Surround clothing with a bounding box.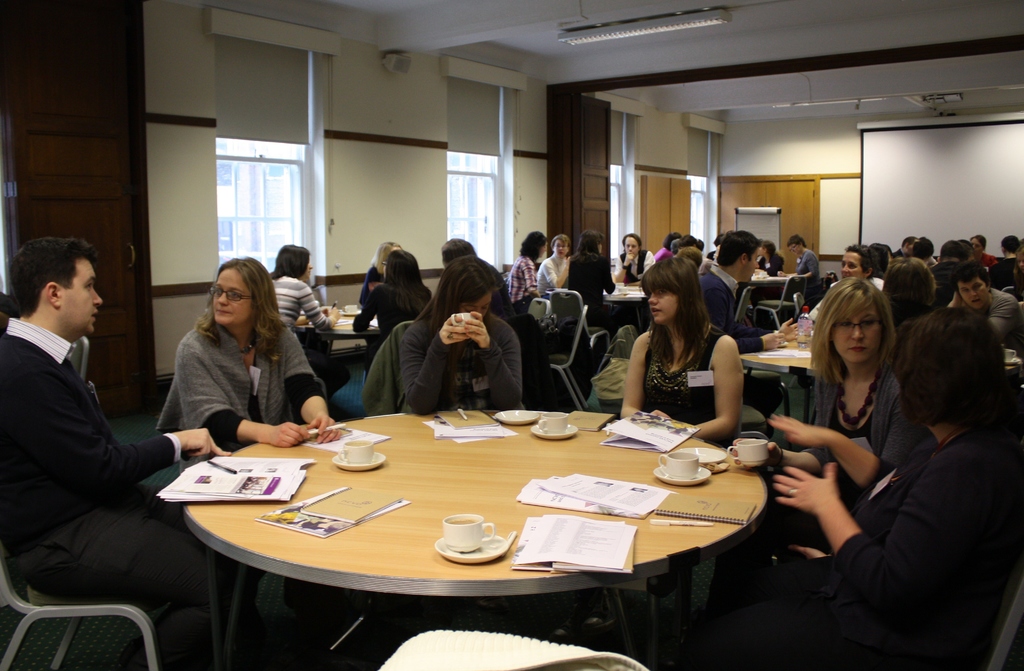
0:315:261:670.
